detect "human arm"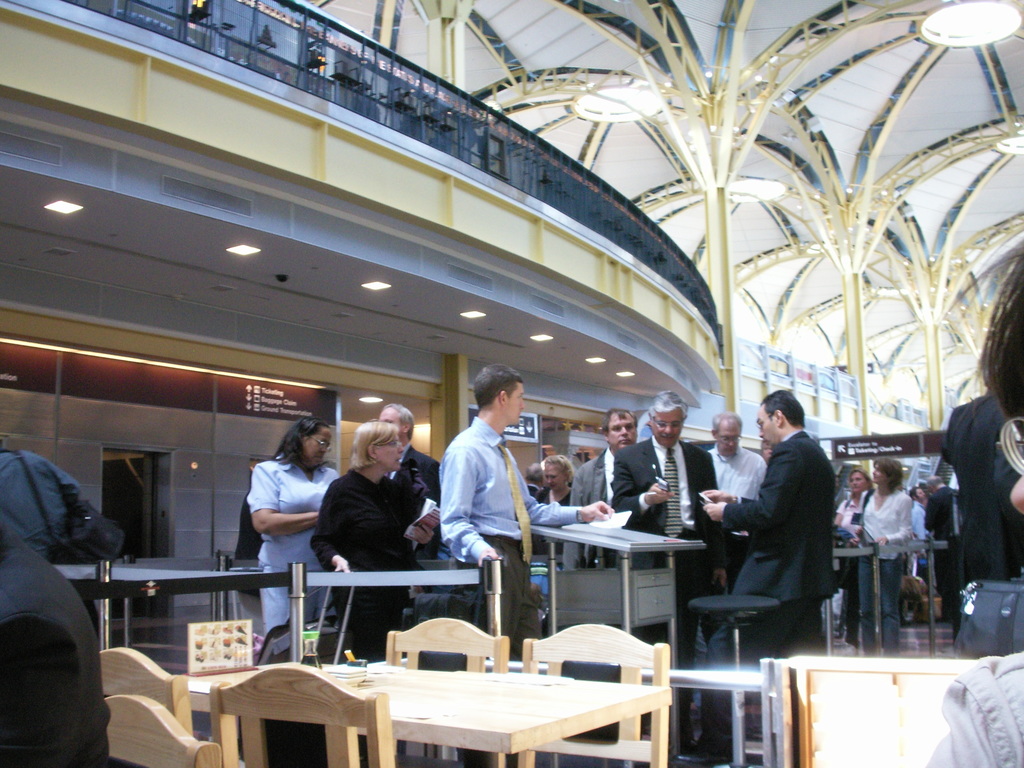
(245,461,316,541)
